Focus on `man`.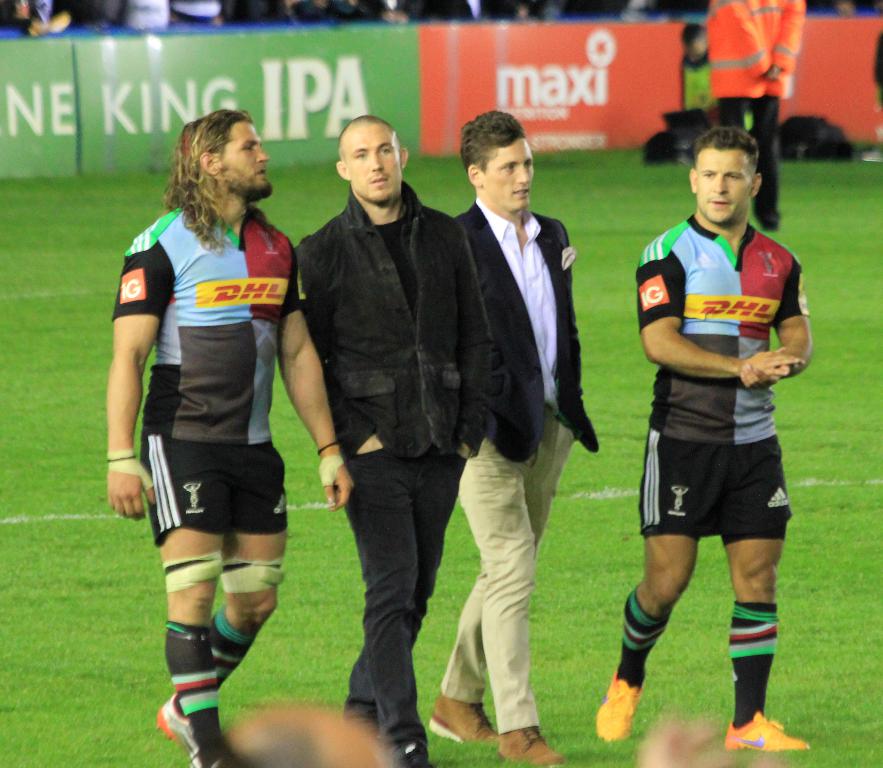
Focused at {"x1": 594, "y1": 99, "x2": 810, "y2": 752}.
